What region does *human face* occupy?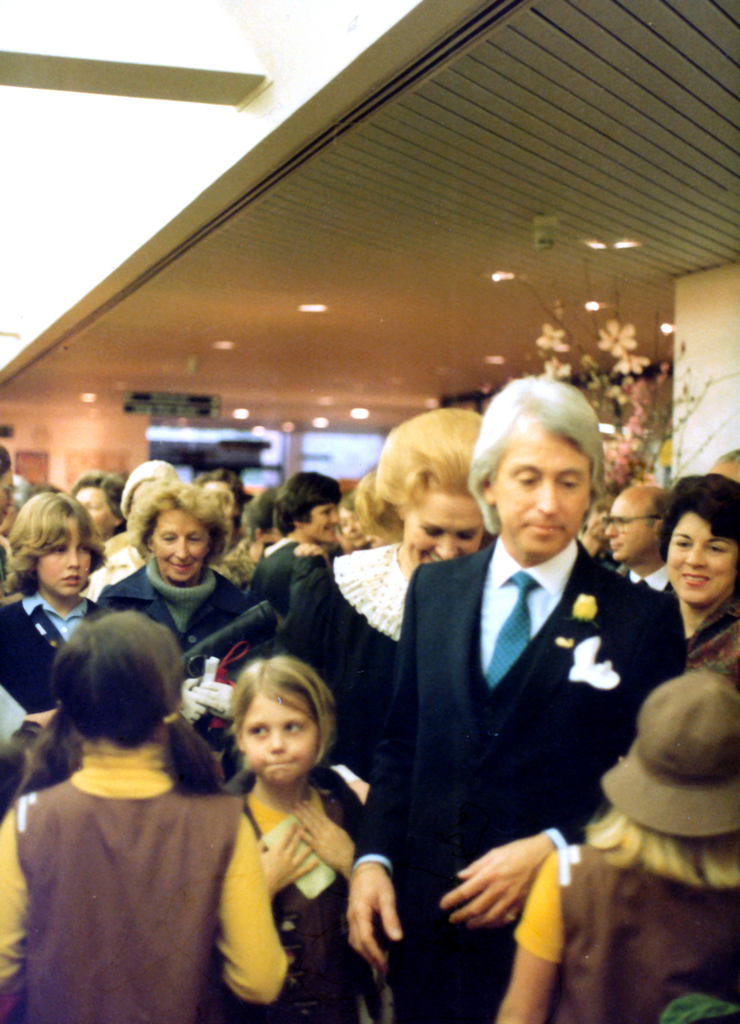
[37, 512, 86, 595].
